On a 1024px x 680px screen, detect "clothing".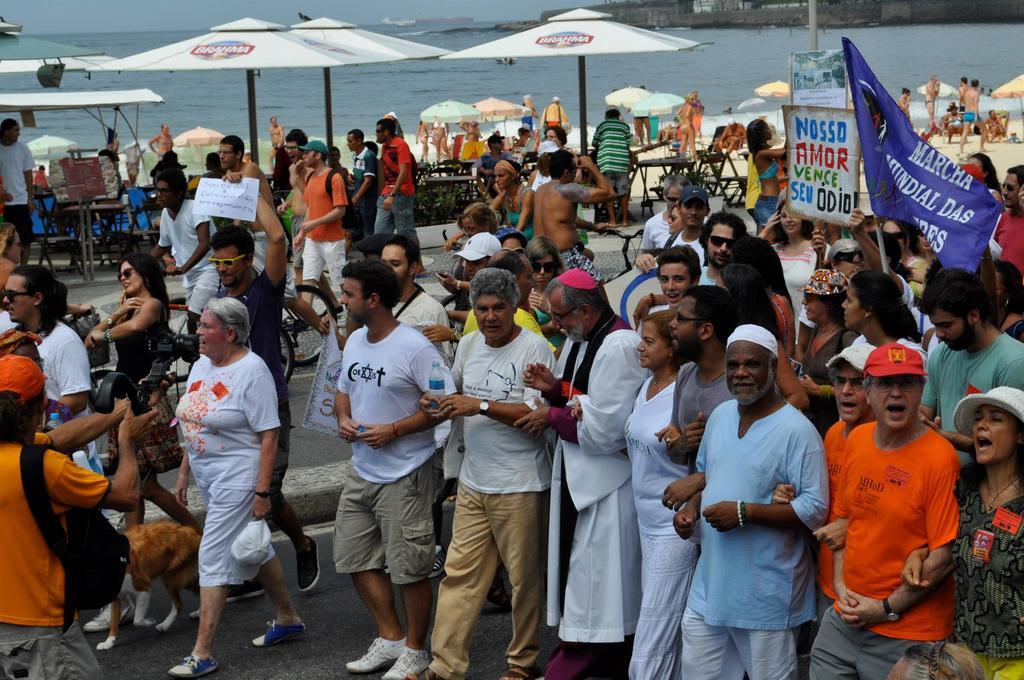
left=642, top=211, right=667, bottom=252.
